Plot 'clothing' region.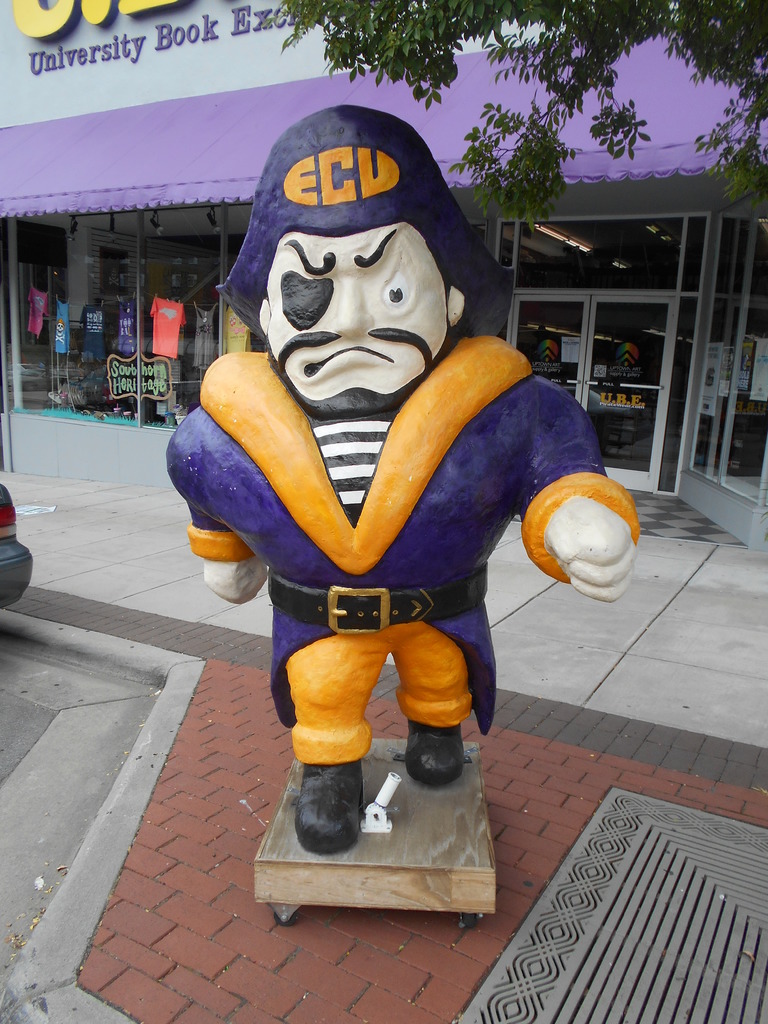
Plotted at (164, 332, 639, 769).
